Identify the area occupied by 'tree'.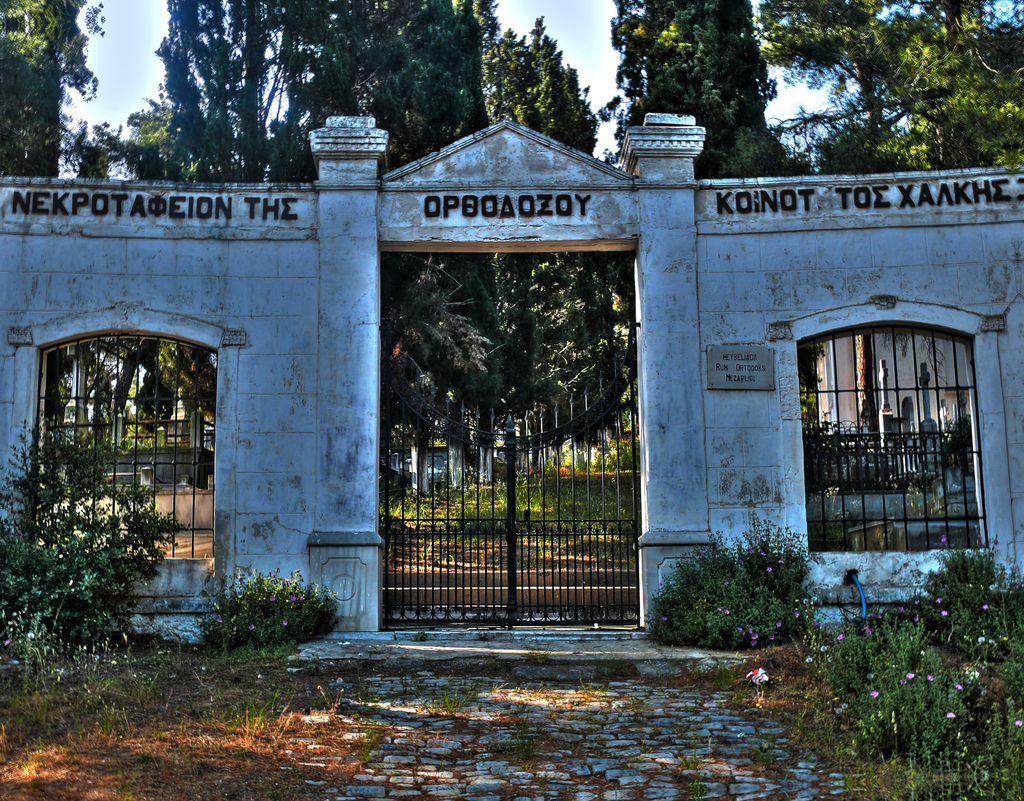
Area: [left=751, top=0, right=1023, bottom=185].
